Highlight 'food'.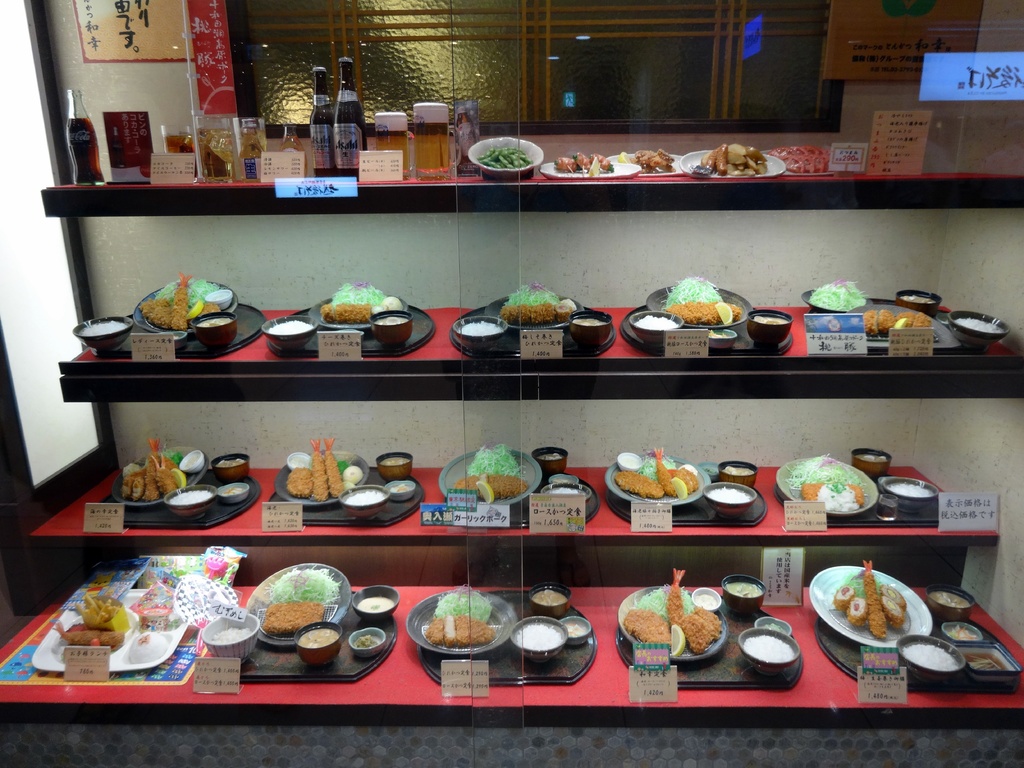
Highlighted region: 759:621:789:637.
